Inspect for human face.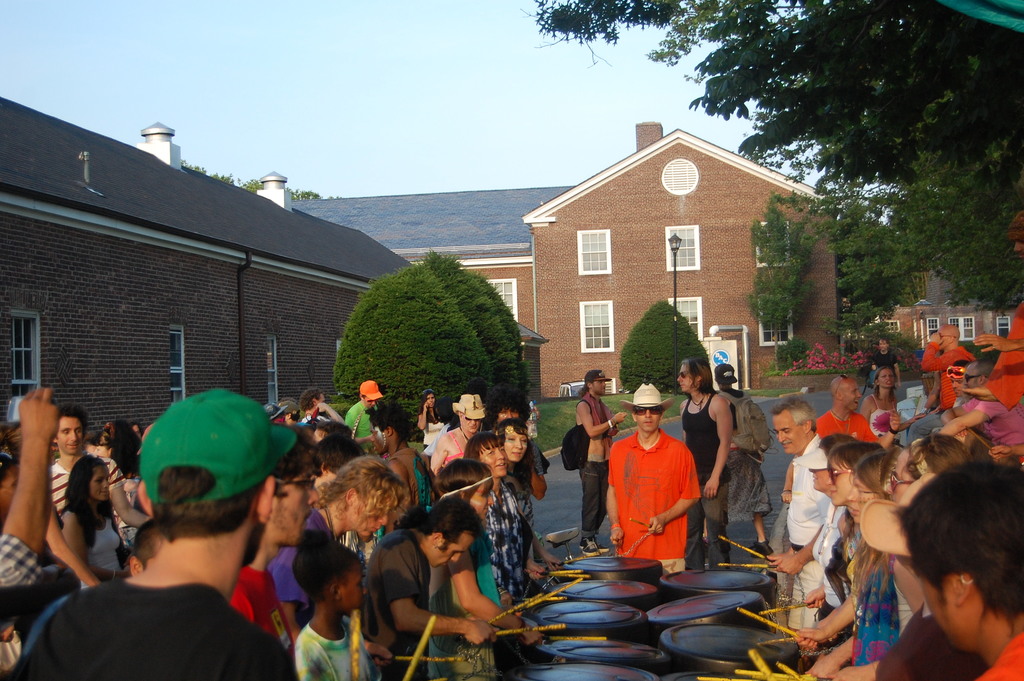
Inspection: locate(880, 370, 895, 390).
